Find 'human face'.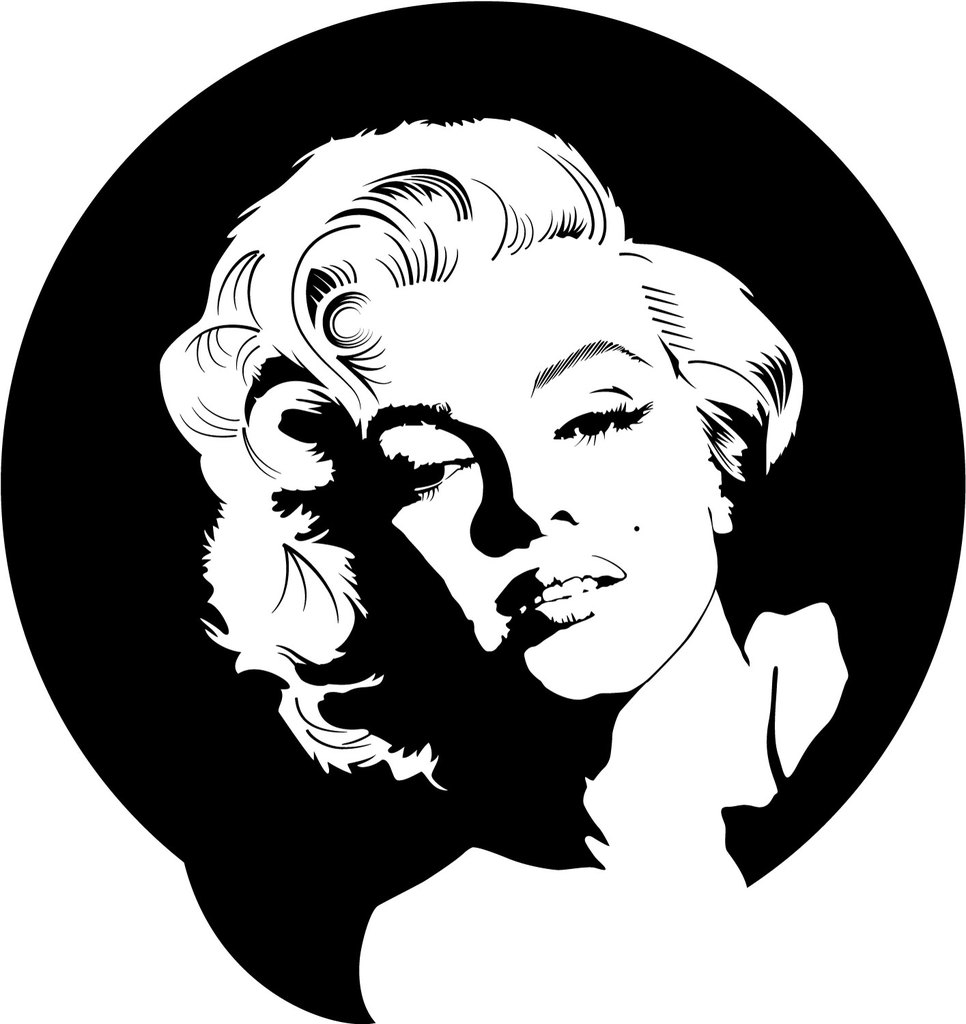
[left=373, top=251, right=713, bottom=679].
